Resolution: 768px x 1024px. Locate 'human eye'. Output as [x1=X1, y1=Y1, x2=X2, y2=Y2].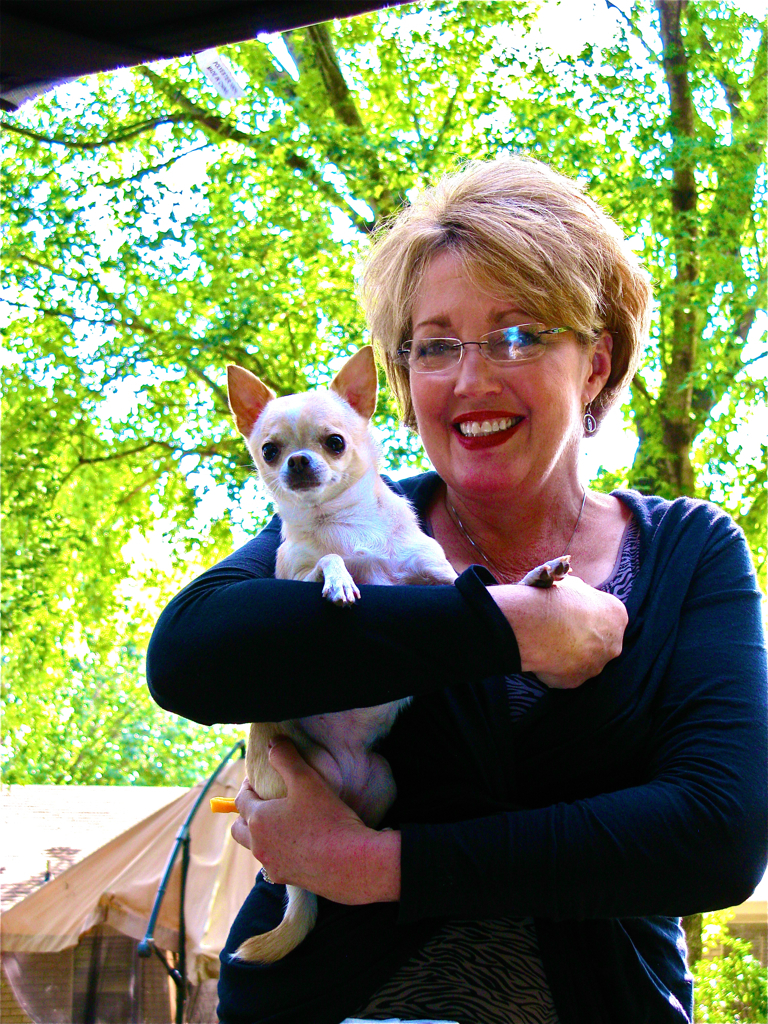
[x1=493, y1=322, x2=543, y2=350].
